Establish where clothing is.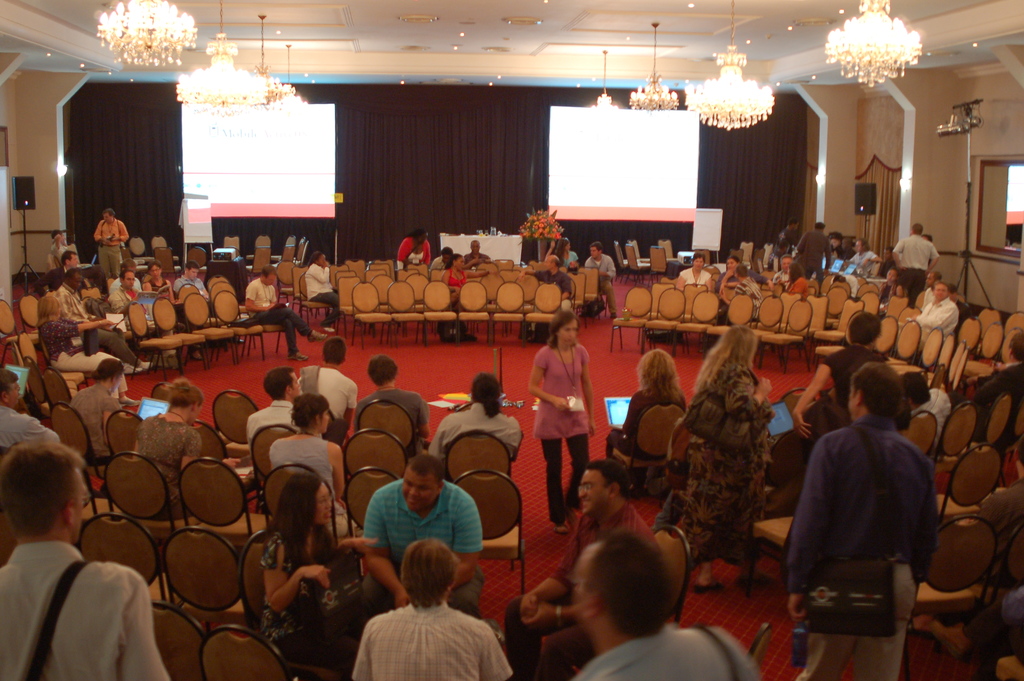
Established at crop(59, 274, 138, 360).
